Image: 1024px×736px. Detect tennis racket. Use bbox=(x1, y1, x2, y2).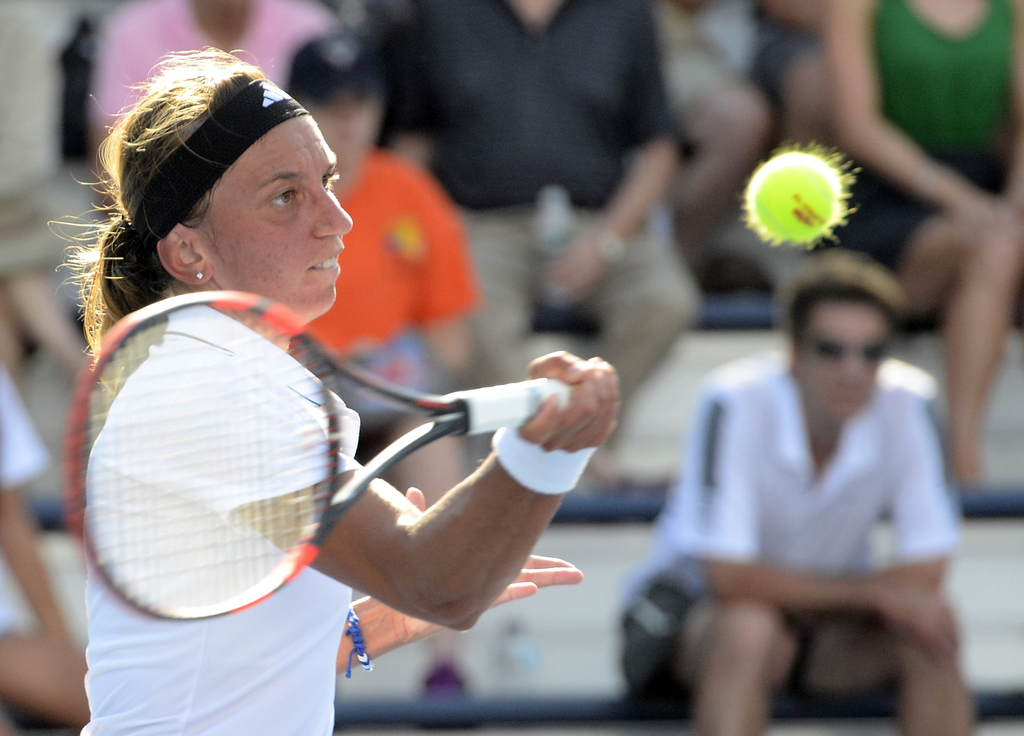
bbox=(65, 289, 577, 619).
